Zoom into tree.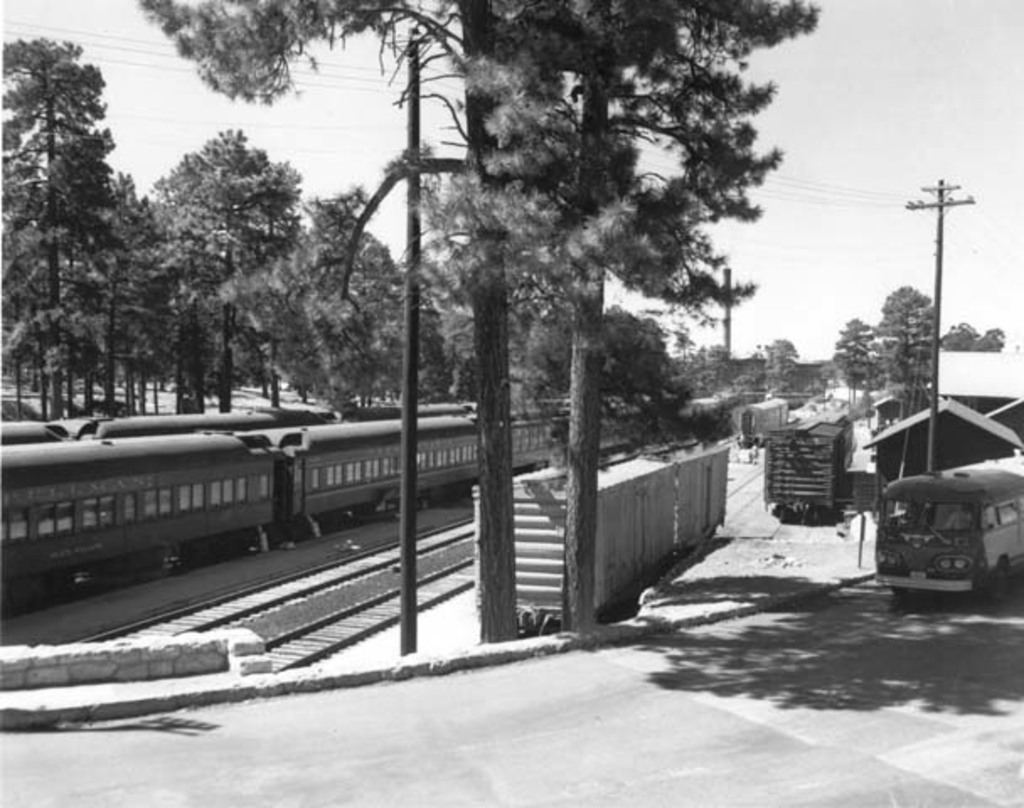
Zoom target: x1=147, y1=126, x2=320, y2=399.
